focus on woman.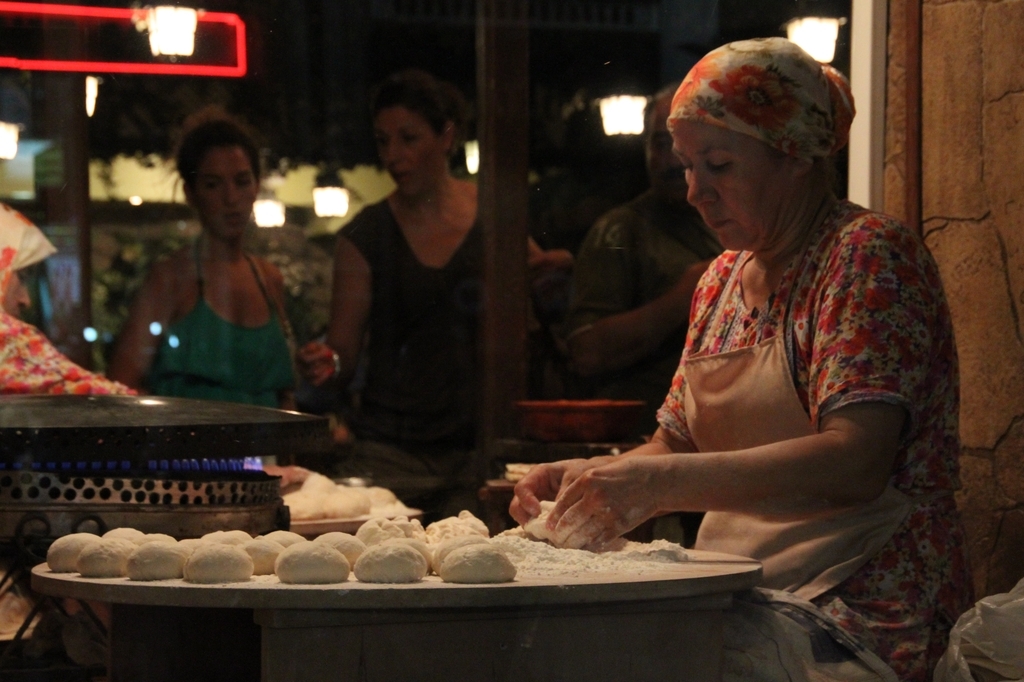
Focused at <bbox>501, 38, 980, 681</bbox>.
